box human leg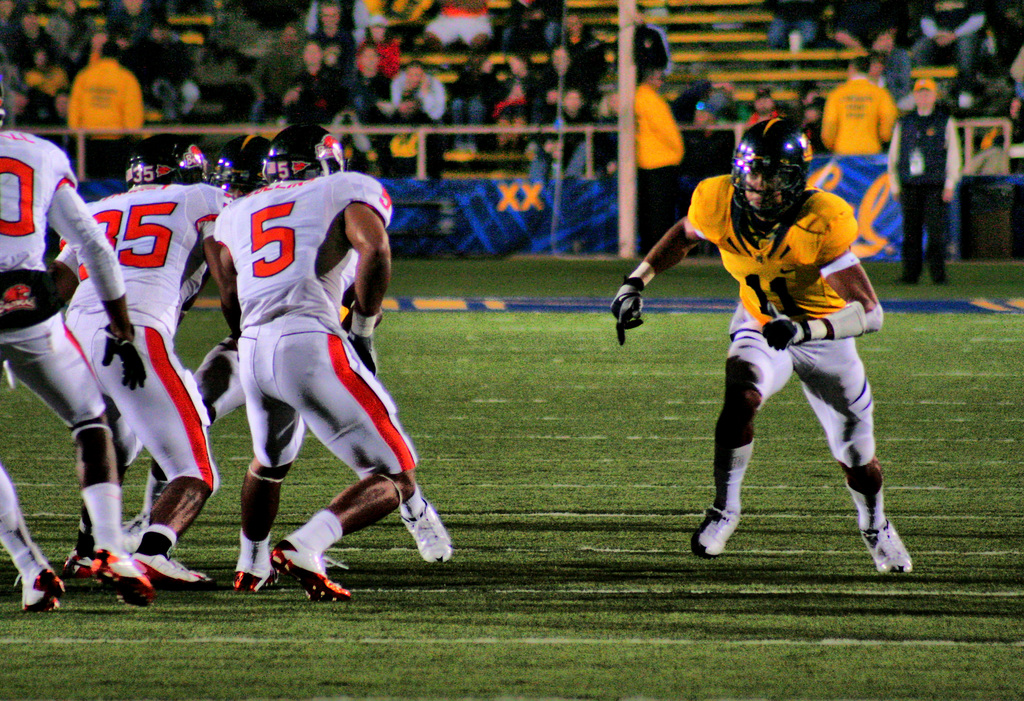
bbox=[3, 307, 156, 602]
